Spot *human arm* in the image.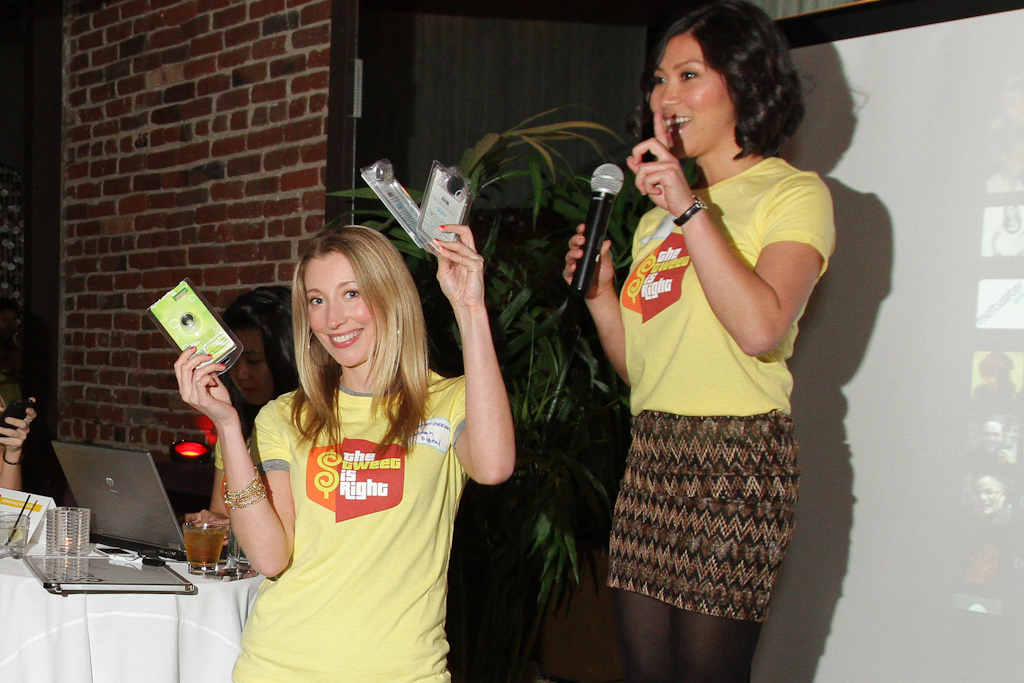
*human arm* found at {"x1": 0, "y1": 394, "x2": 35, "y2": 490}.
